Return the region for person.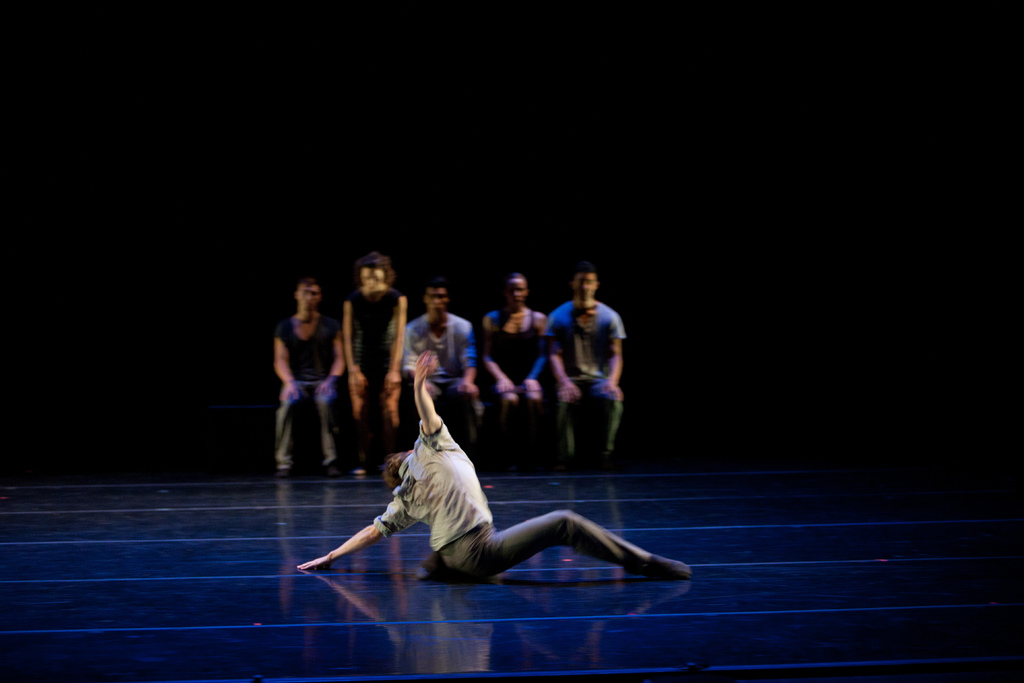
[x1=296, y1=350, x2=685, y2=587].
